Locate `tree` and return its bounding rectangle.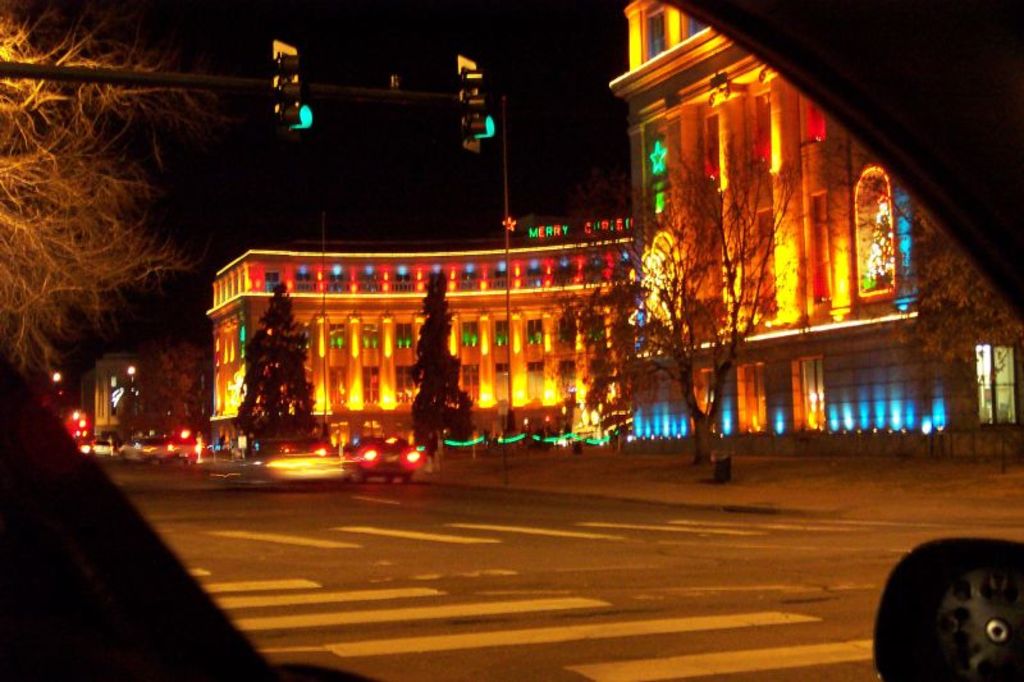
<bbox>594, 157, 804, 472</bbox>.
